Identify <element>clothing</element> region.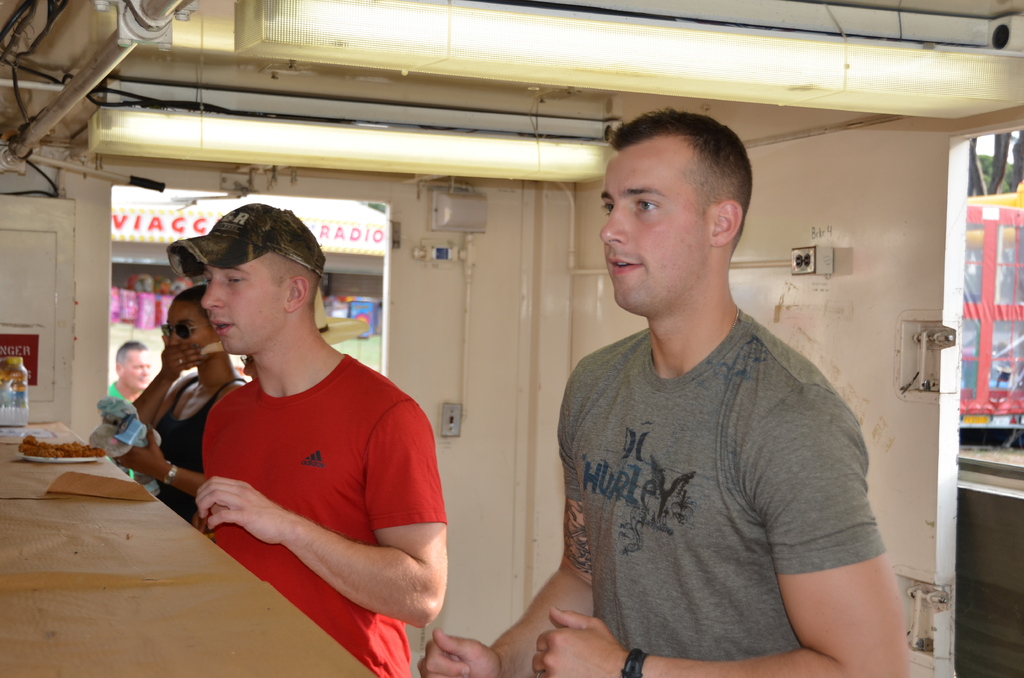
Region: <region>104, 375, 132, 476</region>.
